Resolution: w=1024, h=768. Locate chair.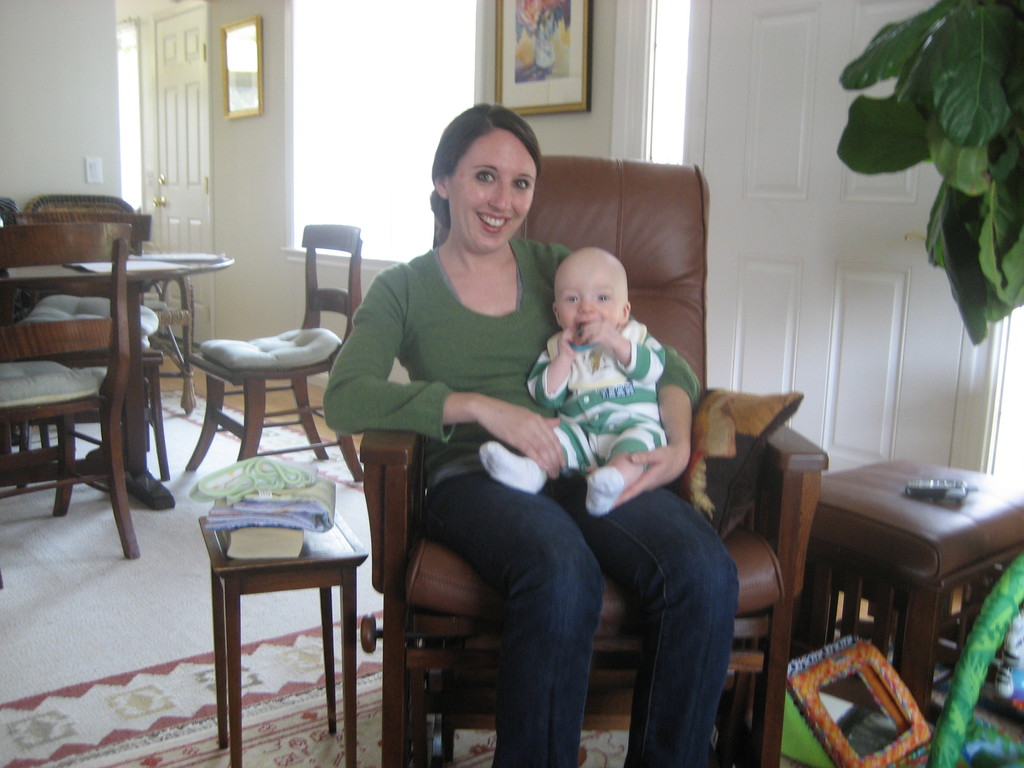
<region>360, 152, 828, 767</region>.
